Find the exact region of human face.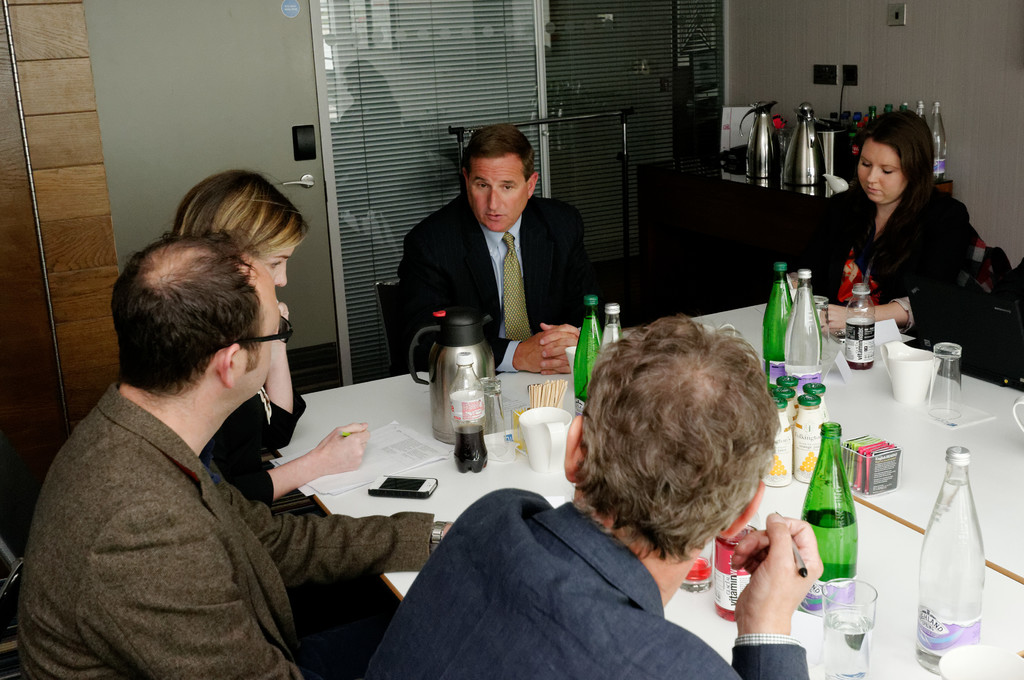
Exact region: 251,239,300,287.
